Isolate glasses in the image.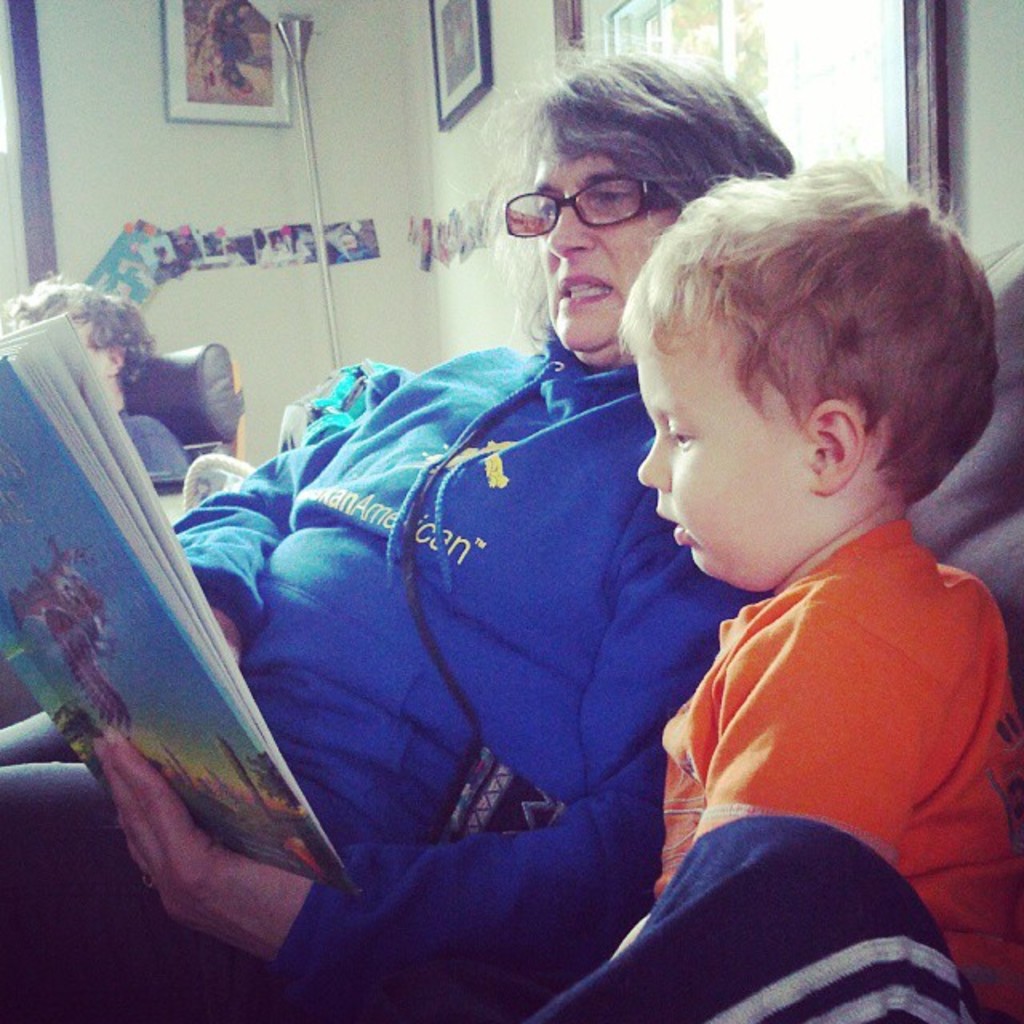
Isolated region: detection(498, 163, 701, 245).
